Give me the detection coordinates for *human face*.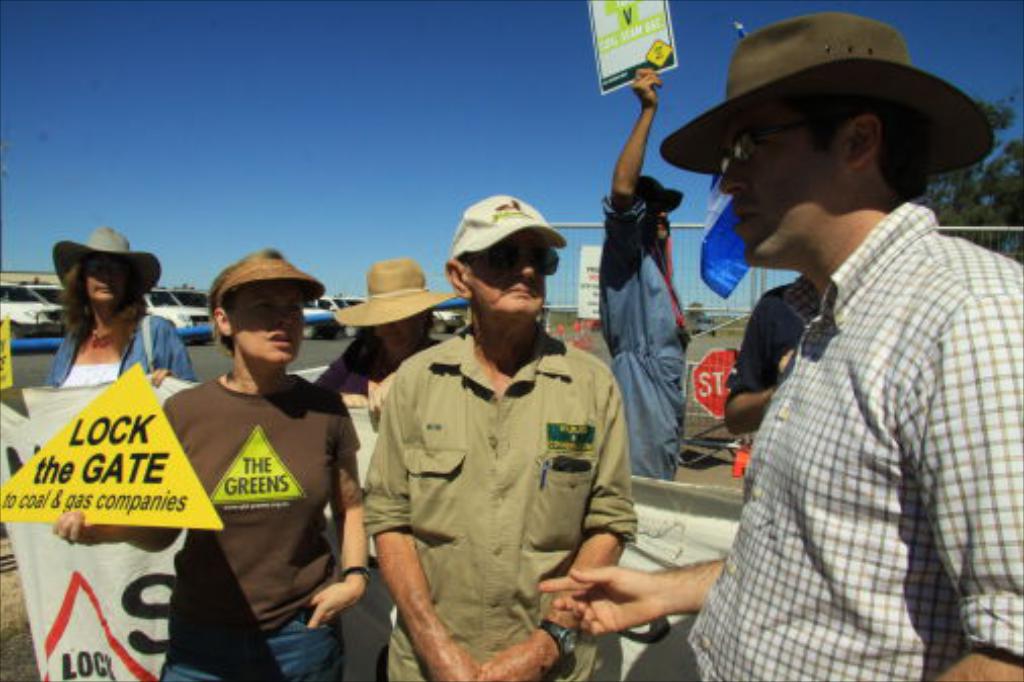
region(722, 103, 854, 279).
